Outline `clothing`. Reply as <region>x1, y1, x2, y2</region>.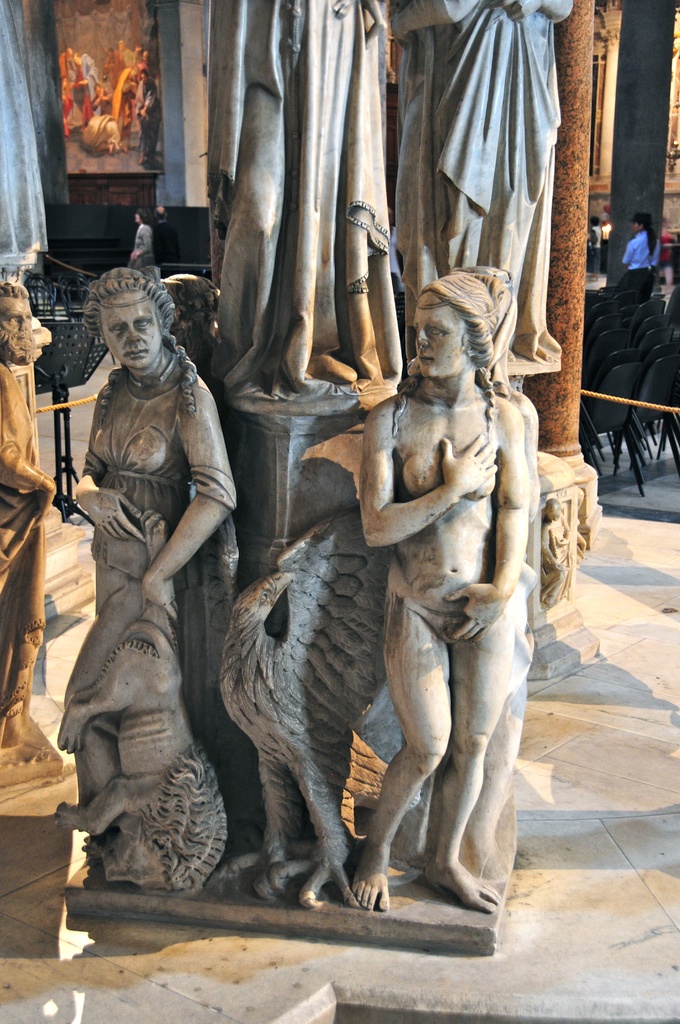
<region>150, 218, 179, 272</region>.
